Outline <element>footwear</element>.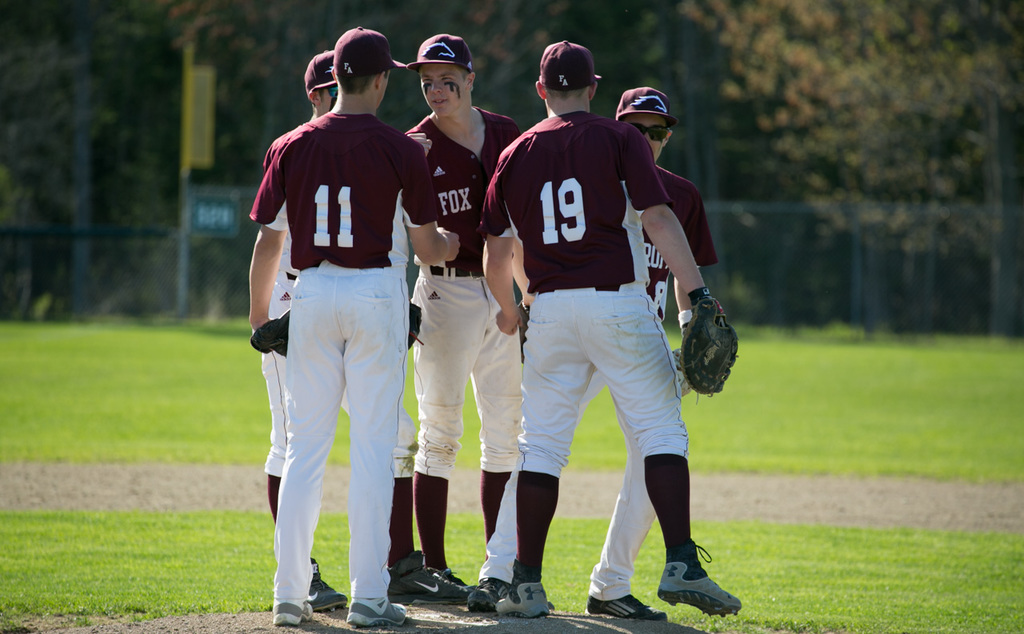
Outline: <bbox>491, 558, 556, 616</bbox>.
